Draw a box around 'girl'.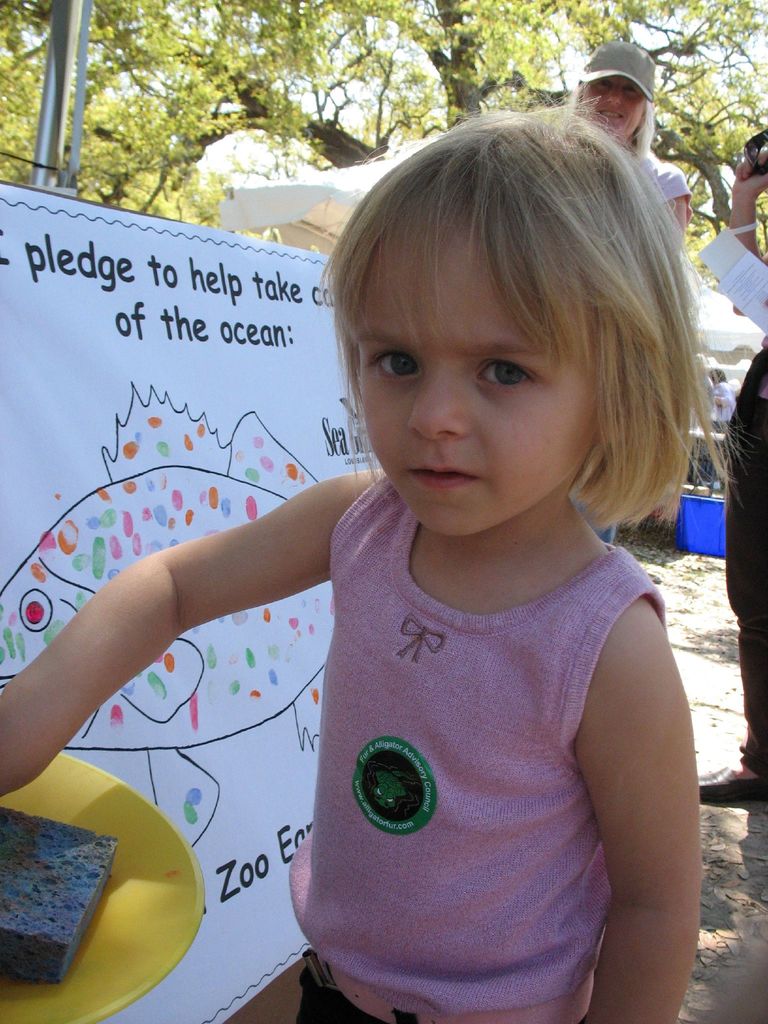
0,68,762,1023.
